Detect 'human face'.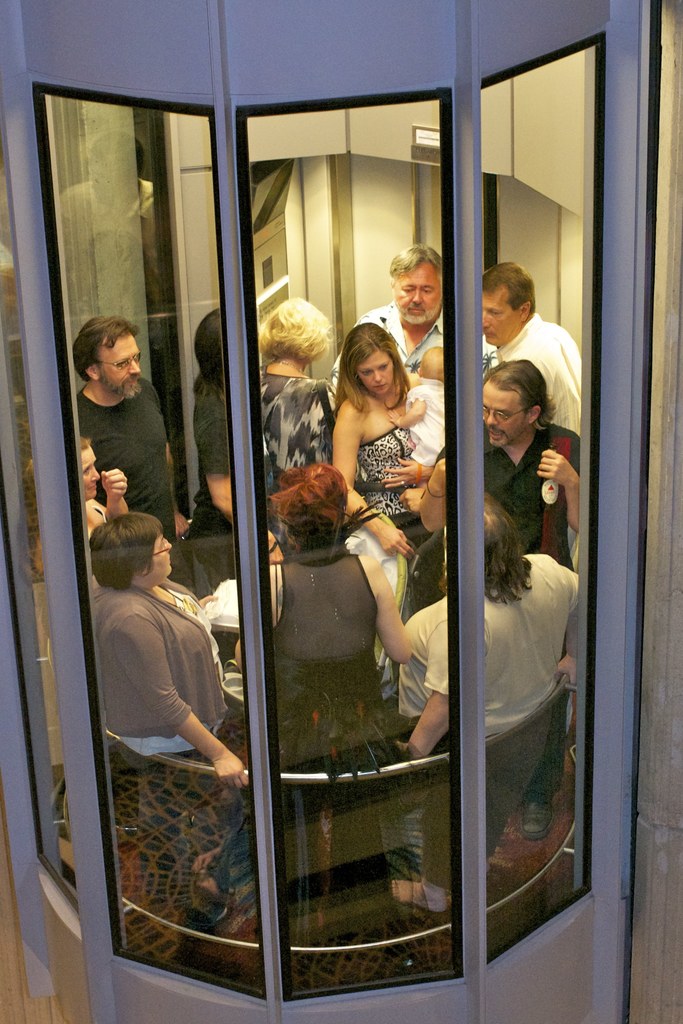
Detected at (x1=145, y1=535, x2=172, y2=577).
